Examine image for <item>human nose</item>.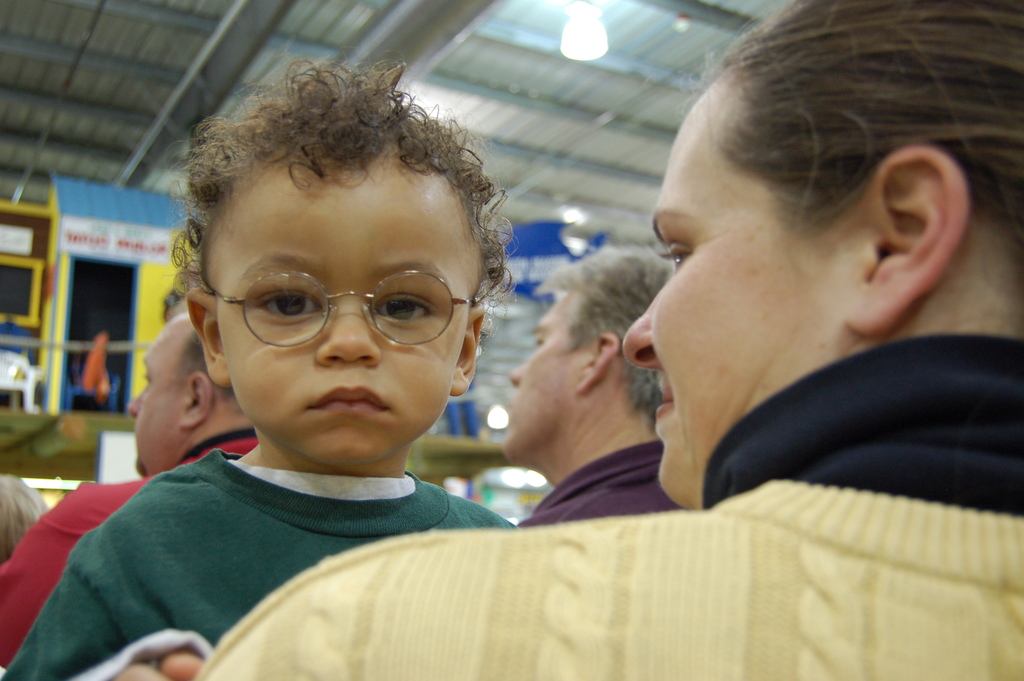
Examination result: (x1=125, y1=391, x2=140, y2=420).
